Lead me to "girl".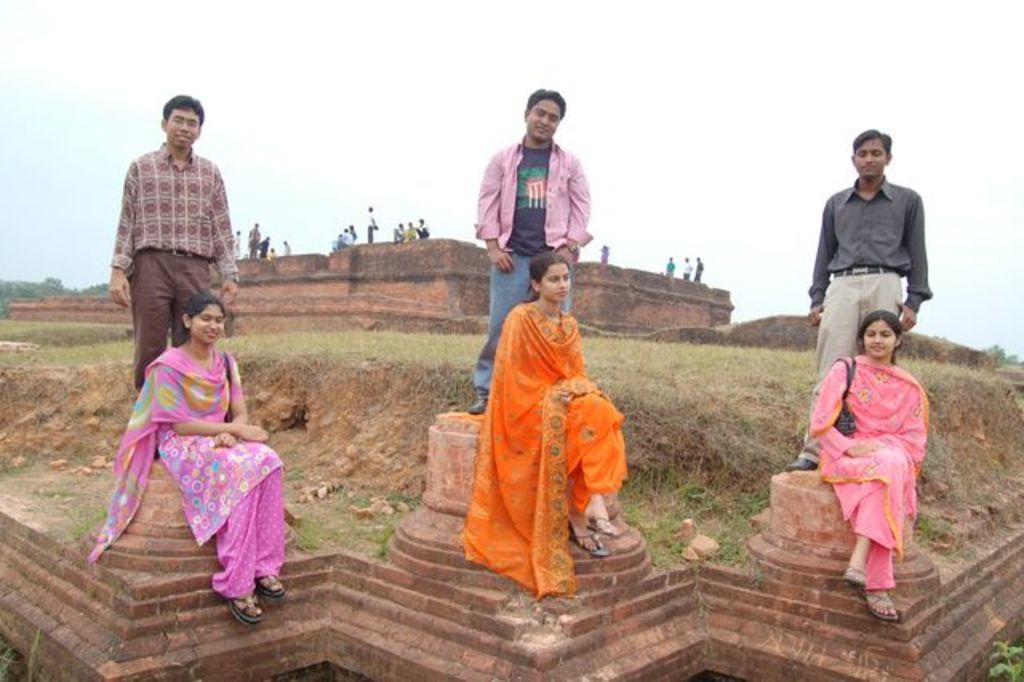
Lead to crop(85, 291, 290, 624).
